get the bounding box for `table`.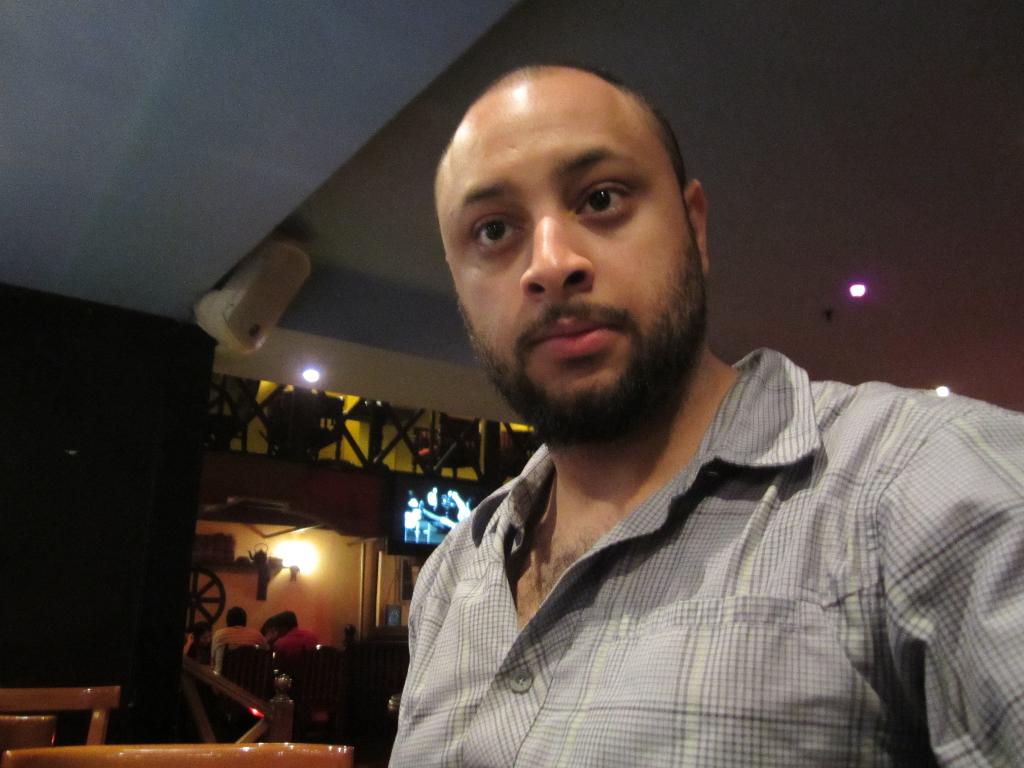
(left=5, top=738, right=358, bottom=767).
